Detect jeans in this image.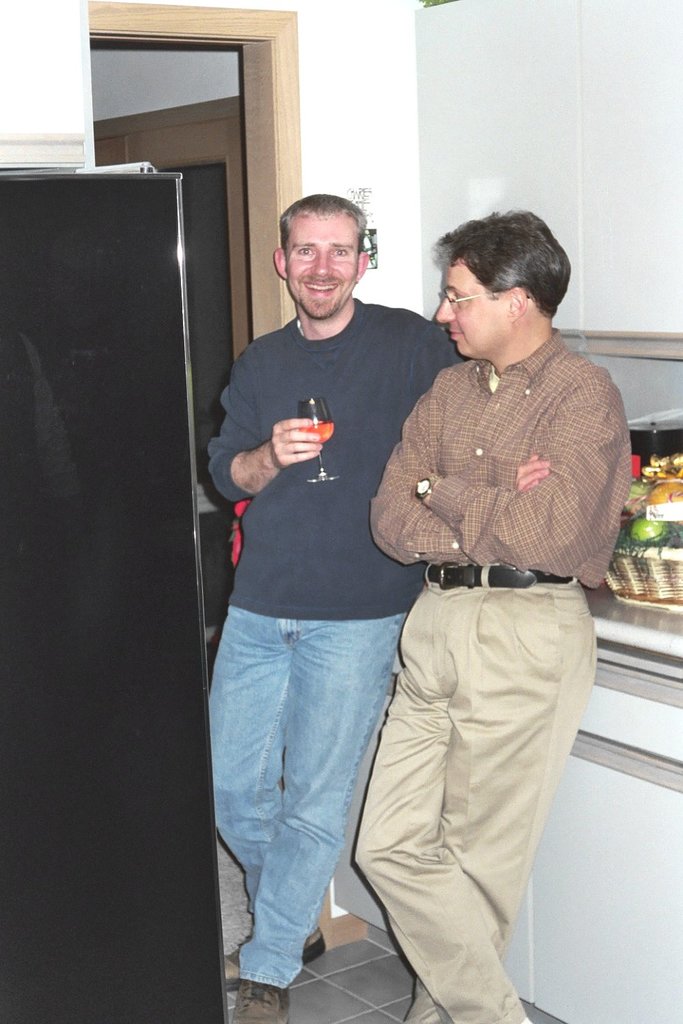
Detection: select_region(212, 600, 428, 999).
